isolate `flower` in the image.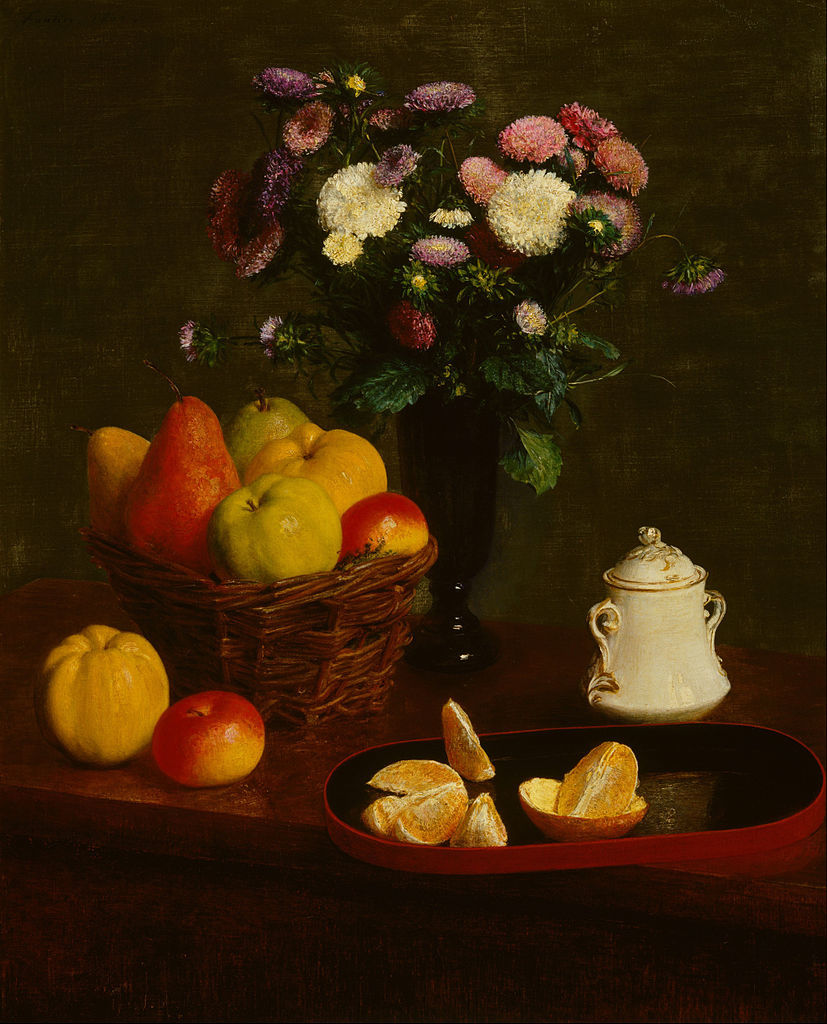
Isolated region: {"x1": 499, "y1": 111, "x2": 562, "y2": 166}.
